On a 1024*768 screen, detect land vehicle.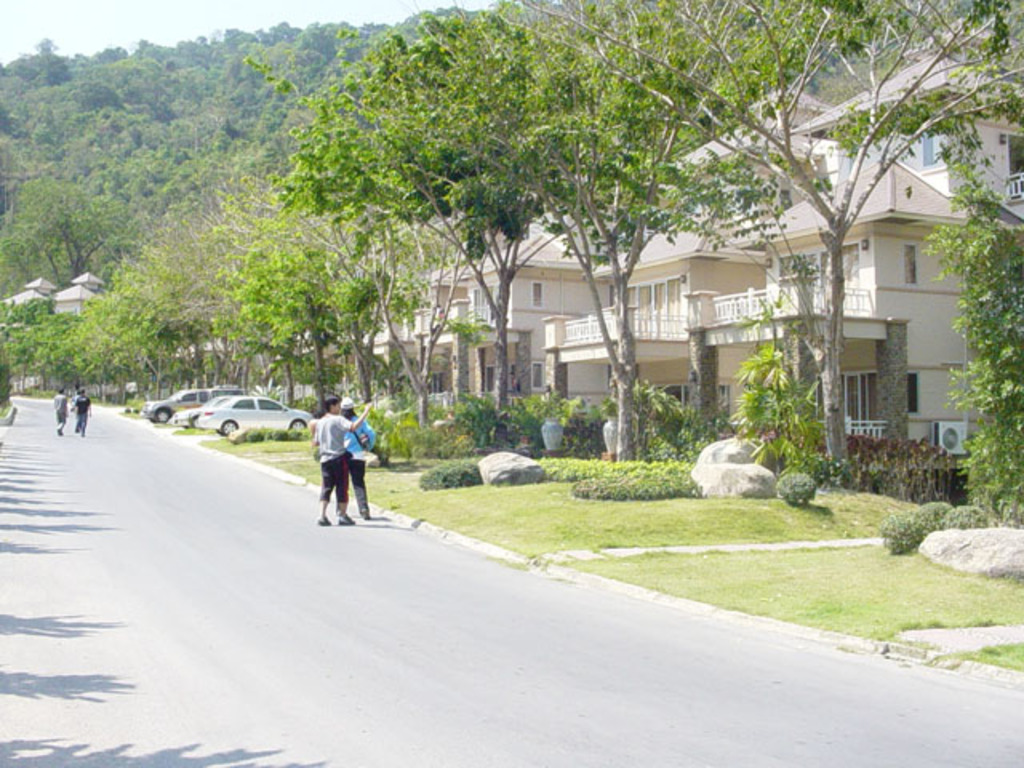
locate(166, 394, 242, 422).
